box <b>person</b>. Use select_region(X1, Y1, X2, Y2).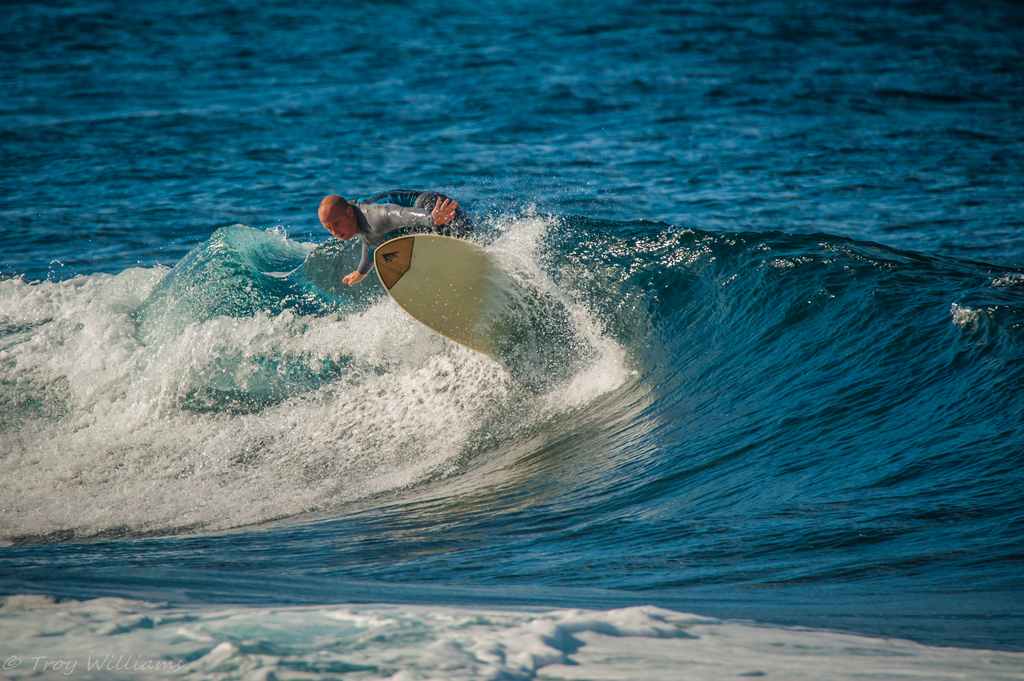
select_region(316, 195, 460, 289).
